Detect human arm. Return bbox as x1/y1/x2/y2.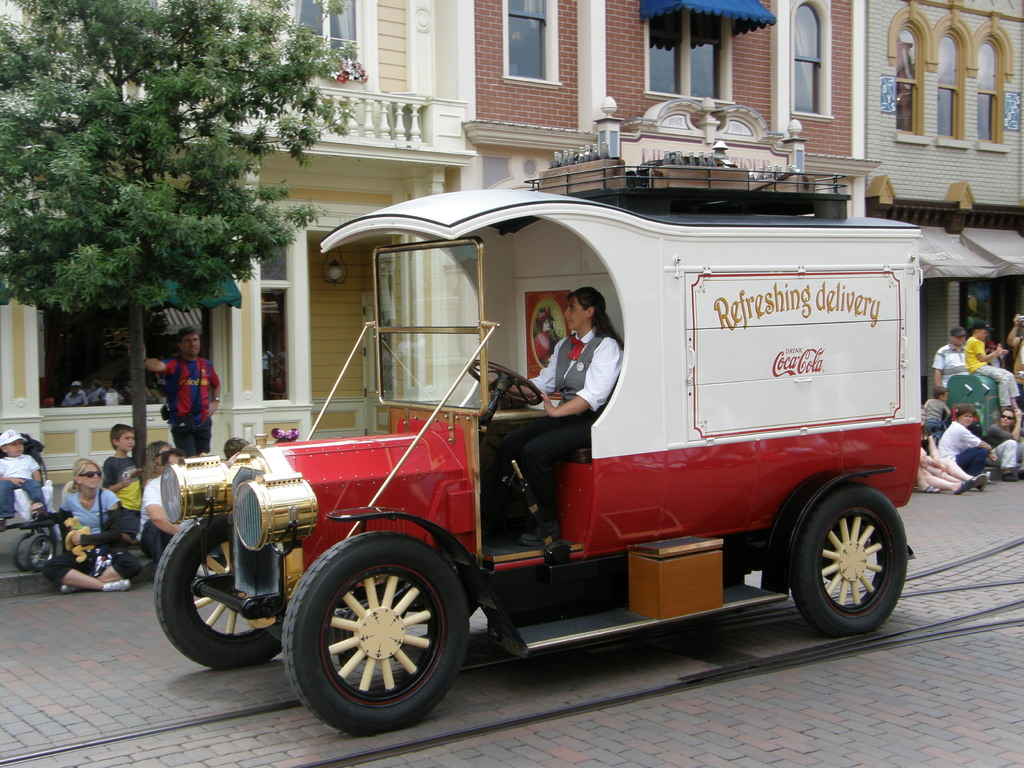
211/368/221/413.
